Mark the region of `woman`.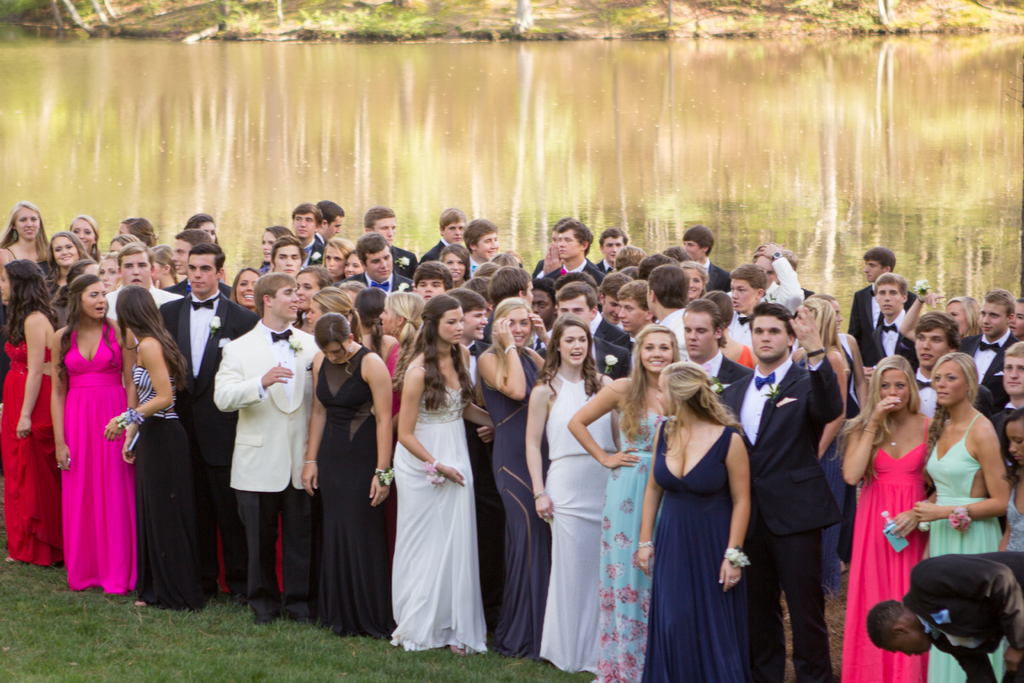
Region: {"x1": 44, "y1": 230, "x2": 92, "y2": 330}.
